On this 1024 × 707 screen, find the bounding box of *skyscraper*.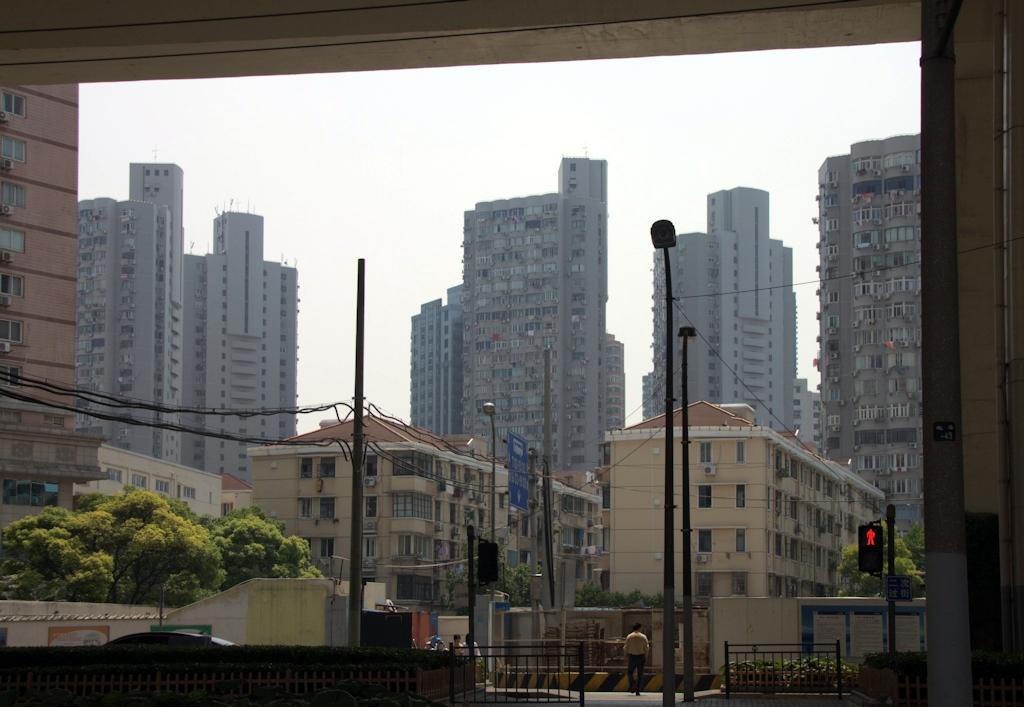
Bounding box: select_region(184, 205, 301, 493).
